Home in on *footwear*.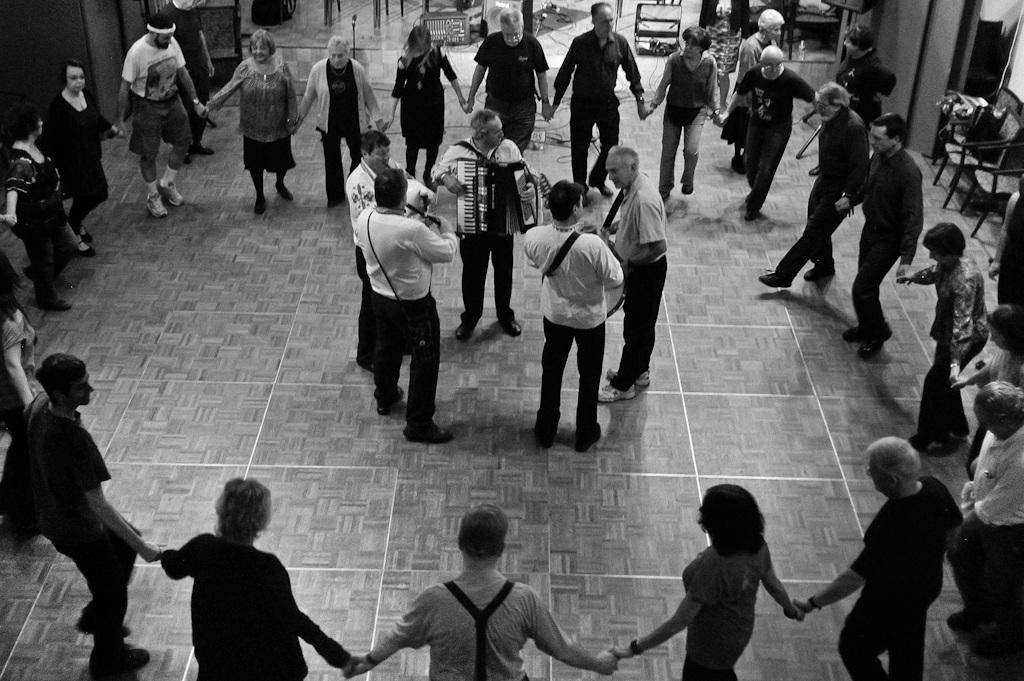
Homed in at x1=593 y1=180 x2=618 y2=197.
